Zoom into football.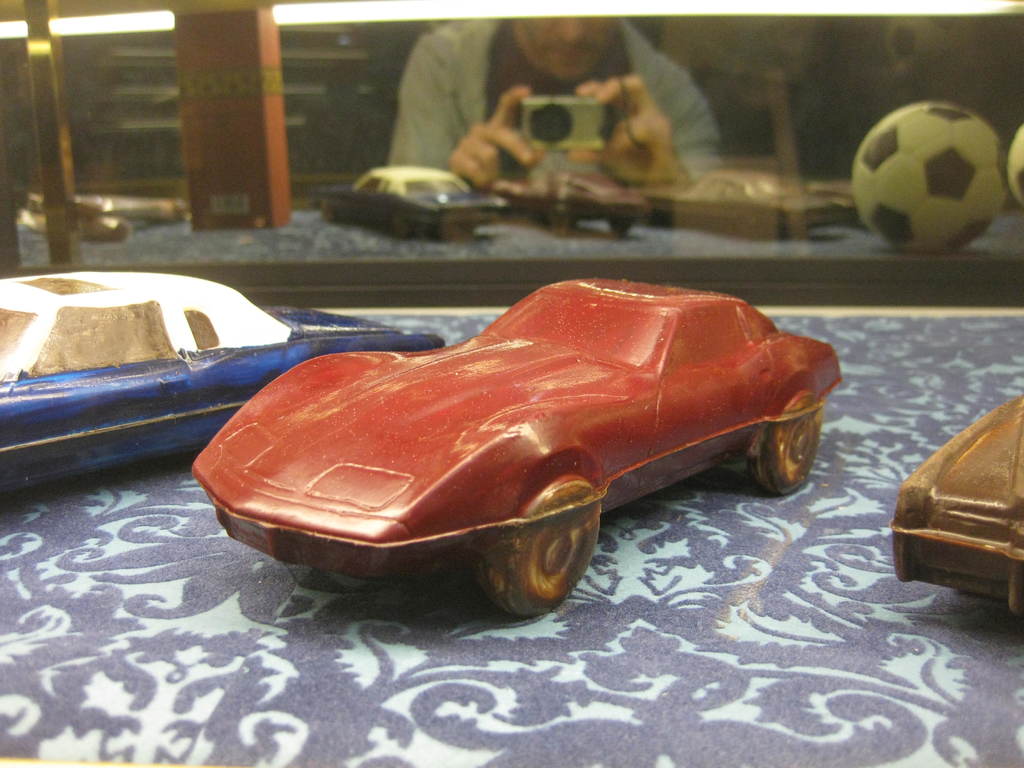
Zoom target: <box>851,98,1012,259</box>.
